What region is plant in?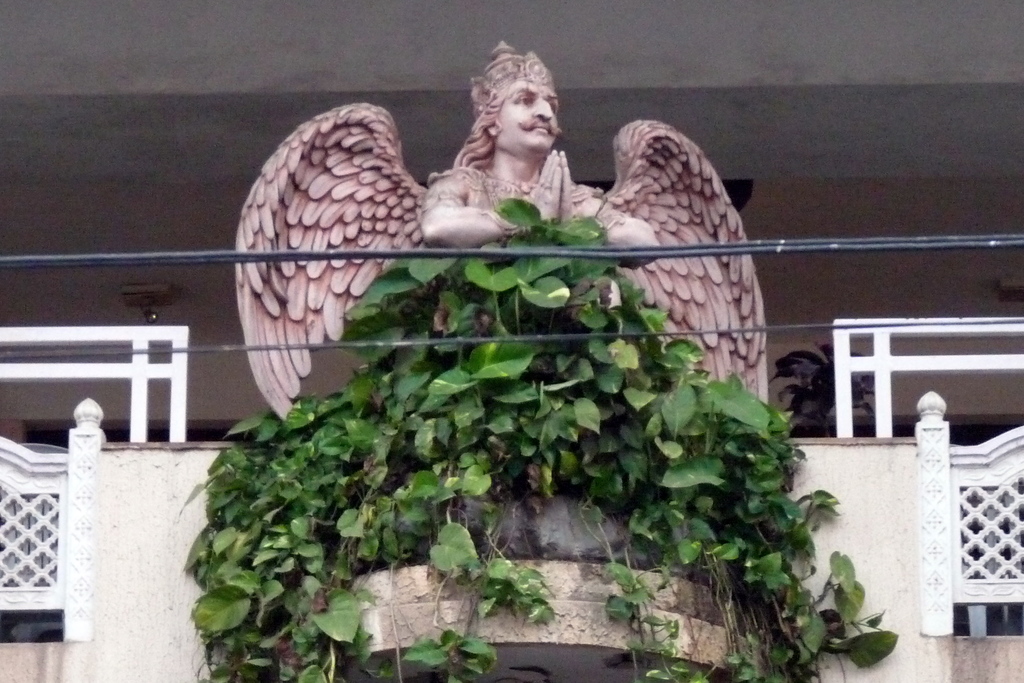
bbox=(758, 325, 902, 441).
